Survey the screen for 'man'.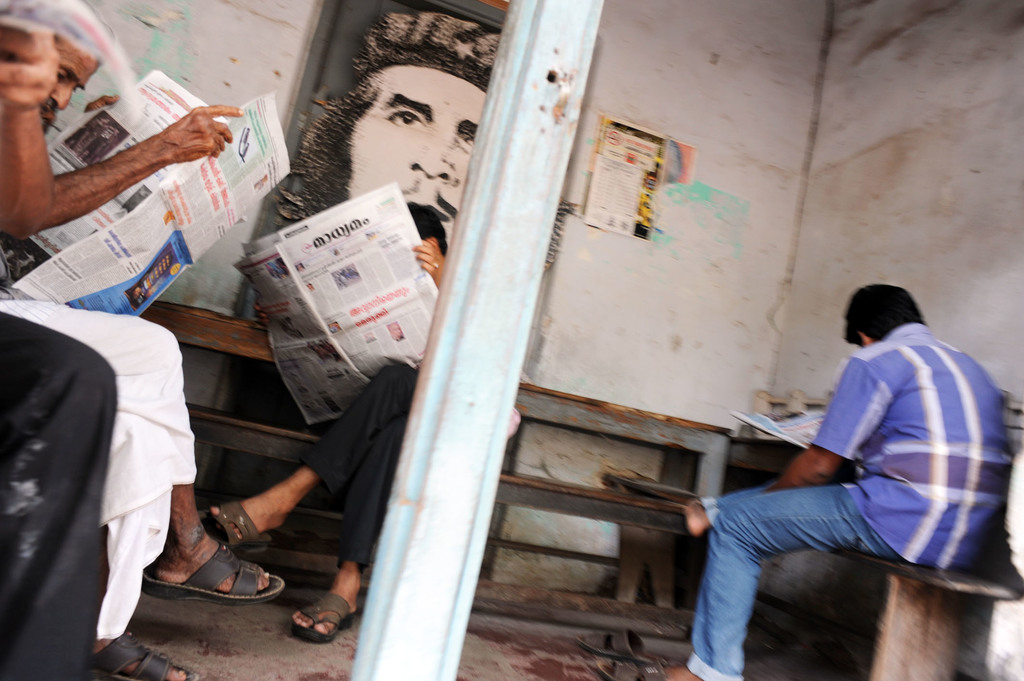
Survey found: 0, 22, 122, 680.
